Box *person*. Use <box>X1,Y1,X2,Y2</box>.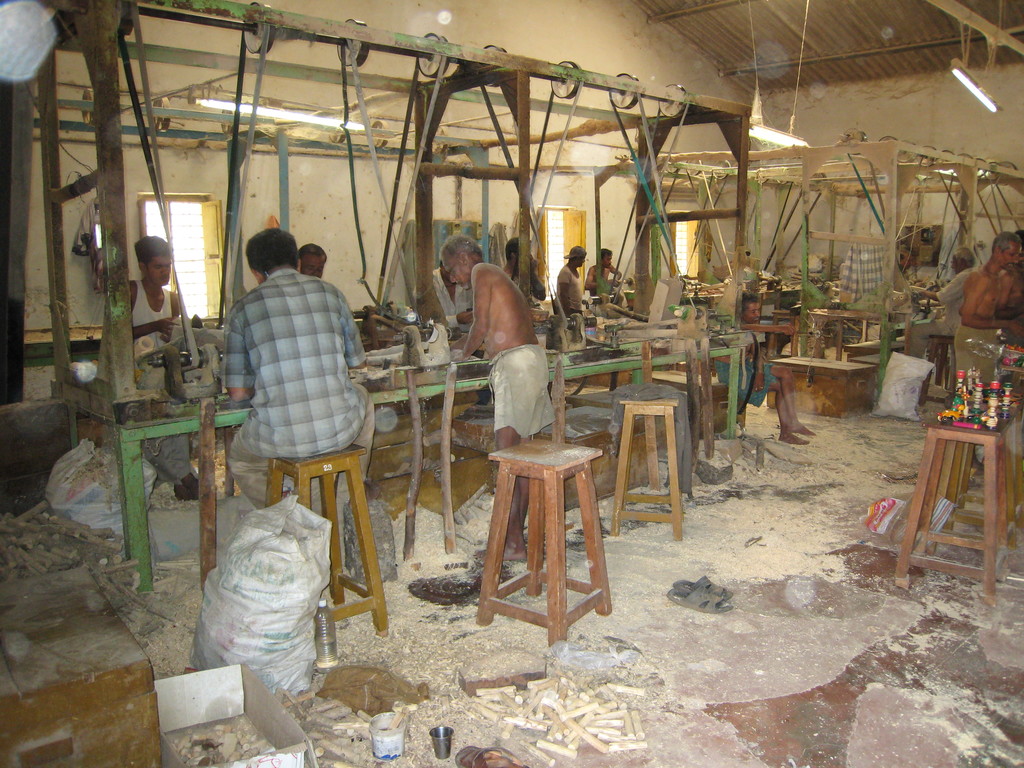
<box>298,241,326,278</box>.
